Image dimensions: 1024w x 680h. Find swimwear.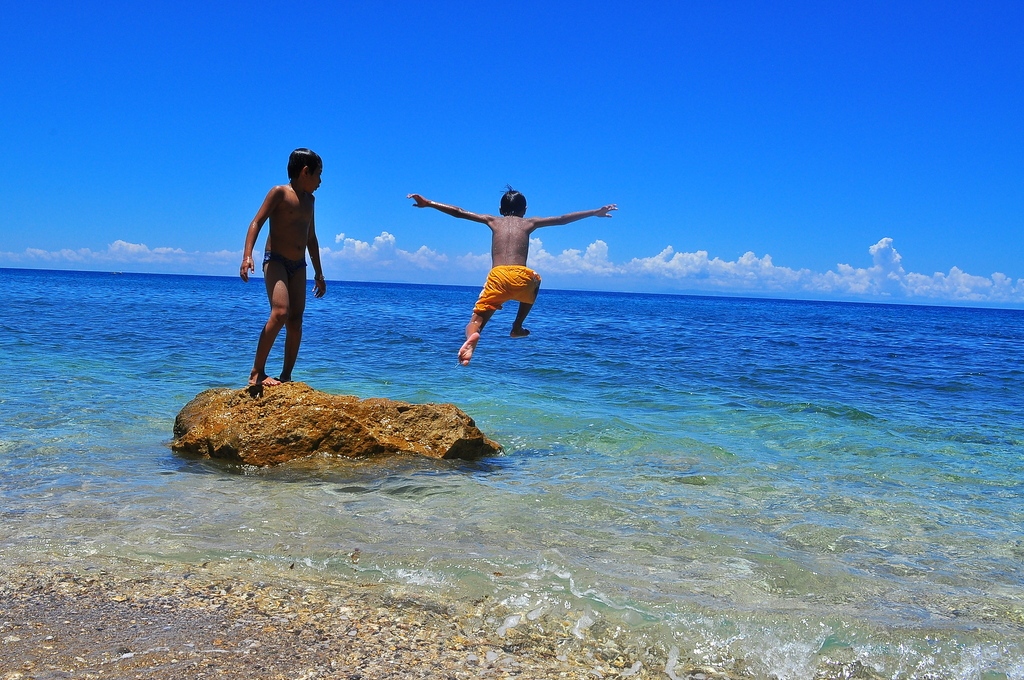
260/247/311/281.
